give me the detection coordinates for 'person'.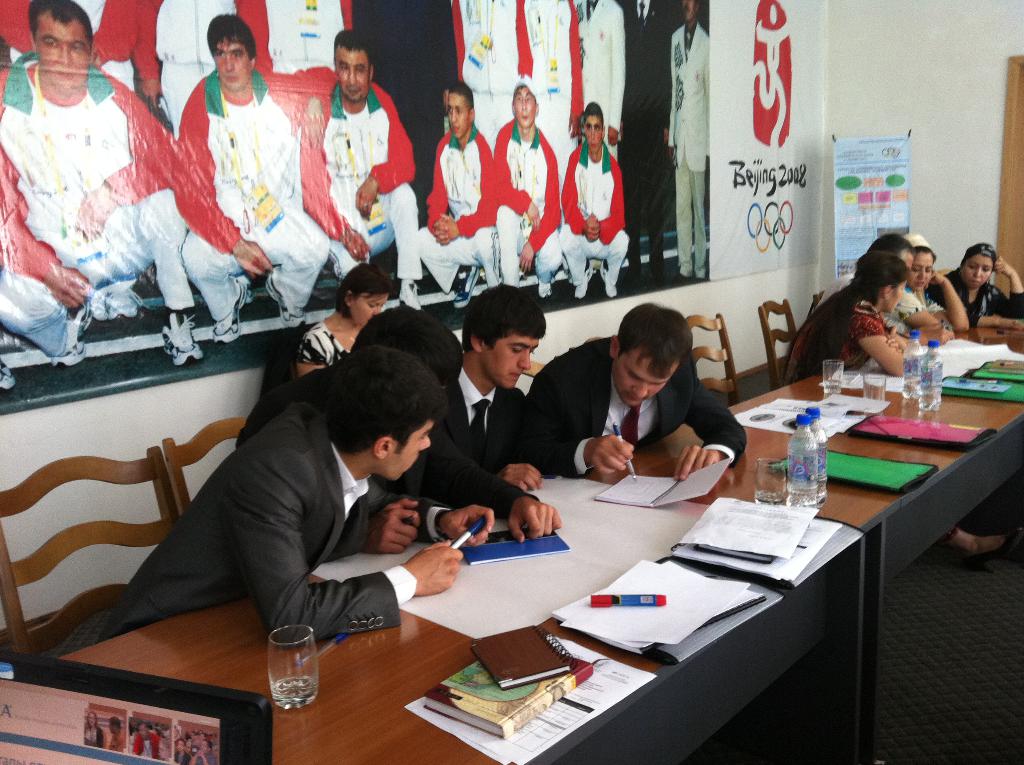
<bbox>301, 31, 421, 305</bbox>.
